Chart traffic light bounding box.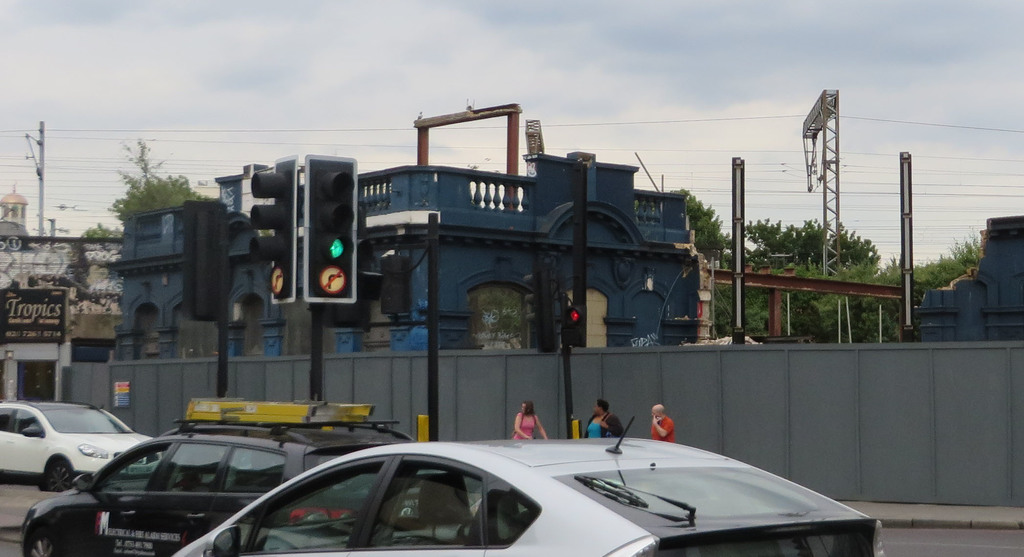
Charted: region(305, 153, 356, 303).
